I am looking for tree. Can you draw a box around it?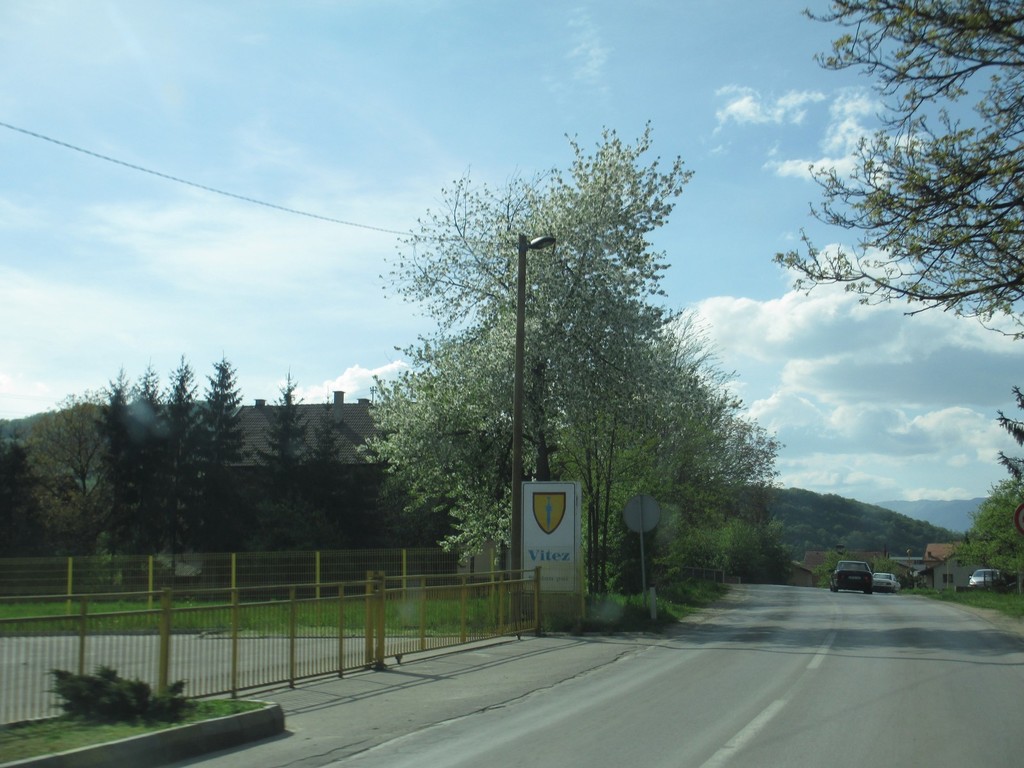
Sure, the bounding box is bbox=[772, 0, 1022, 339].
